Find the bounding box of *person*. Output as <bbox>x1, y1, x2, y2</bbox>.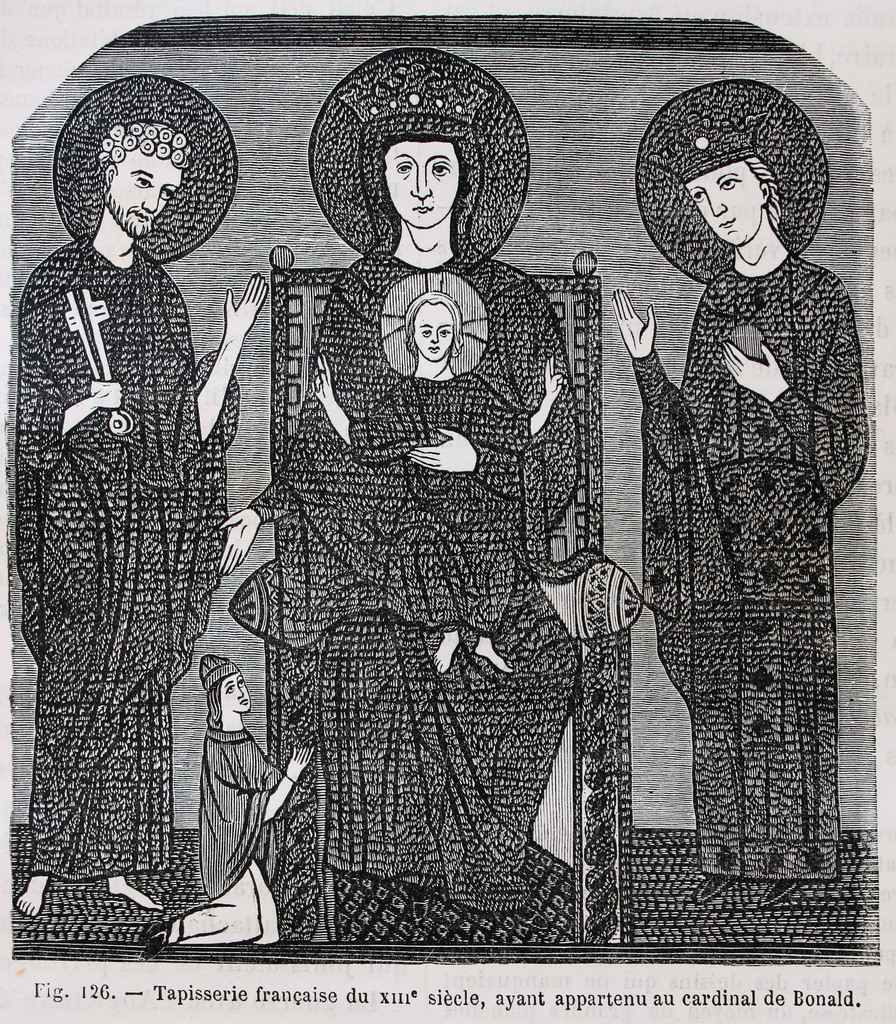
<bbox>610, 113, 874, 906</bbox>.
